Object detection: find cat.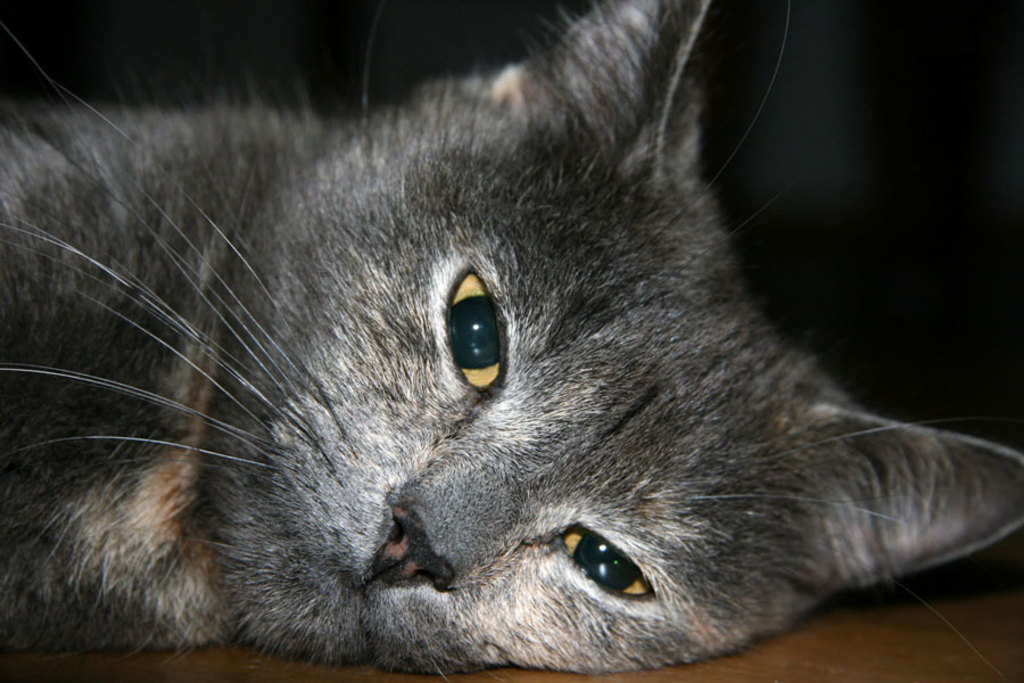
<bbox>0, 0, 1023, 682</bbox>.
